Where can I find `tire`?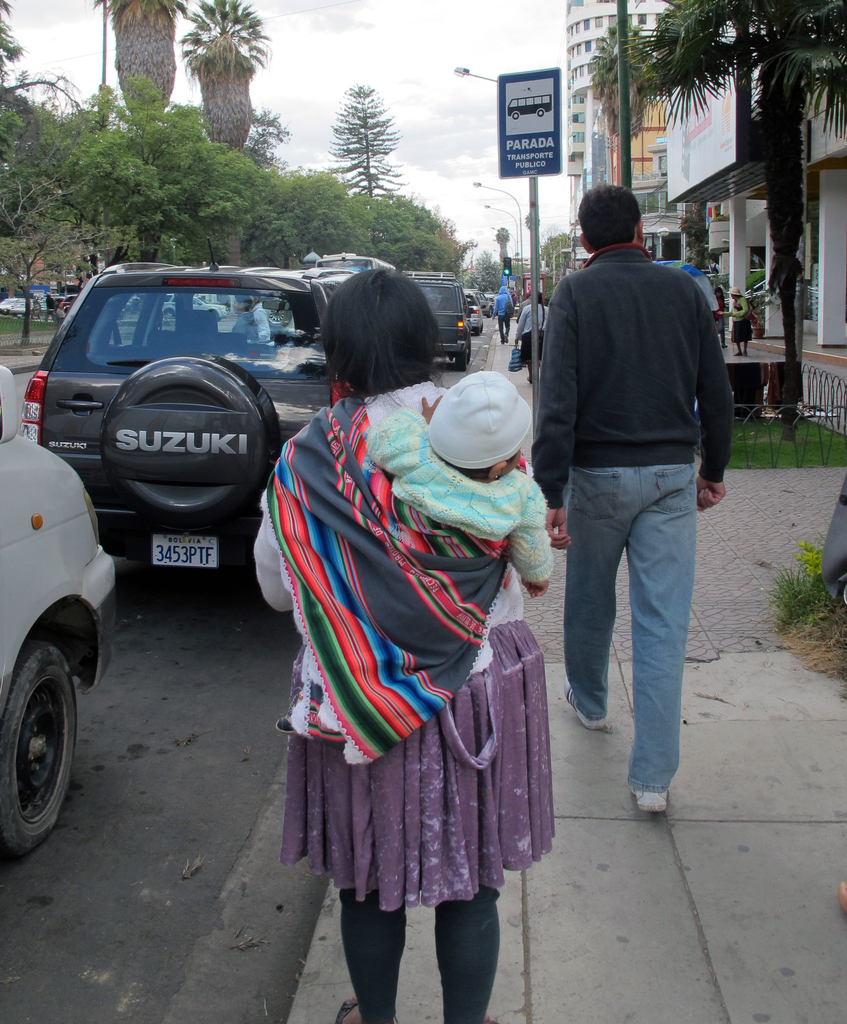
You can find it at Rect(265, 304, 291, 329).
